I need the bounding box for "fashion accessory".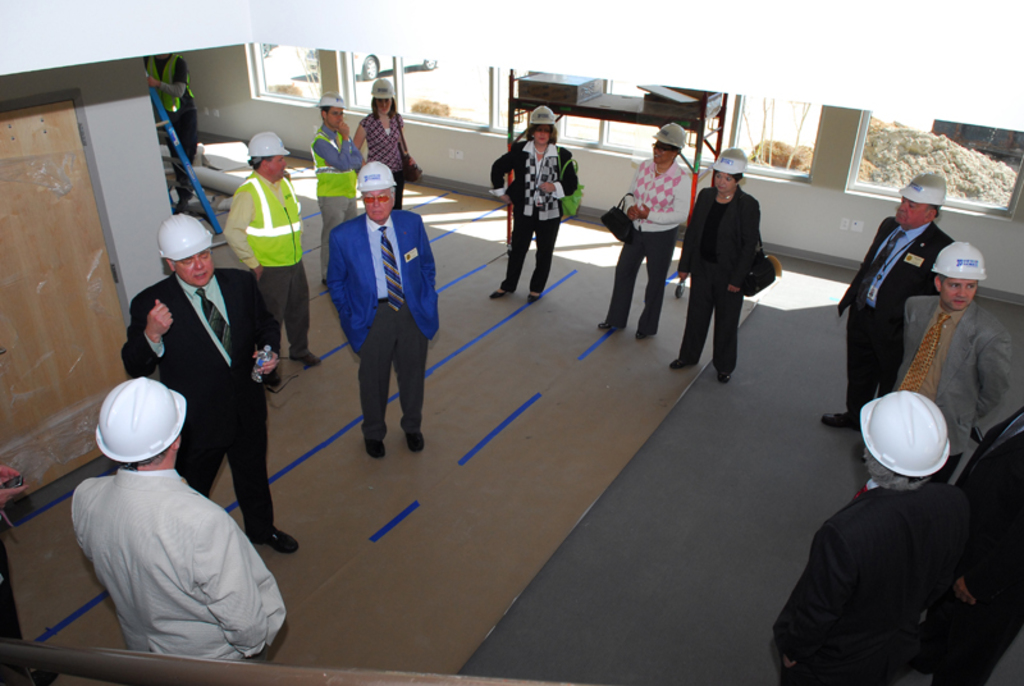
Here it is: (left=196, top=284, right=236, bottom=357).
